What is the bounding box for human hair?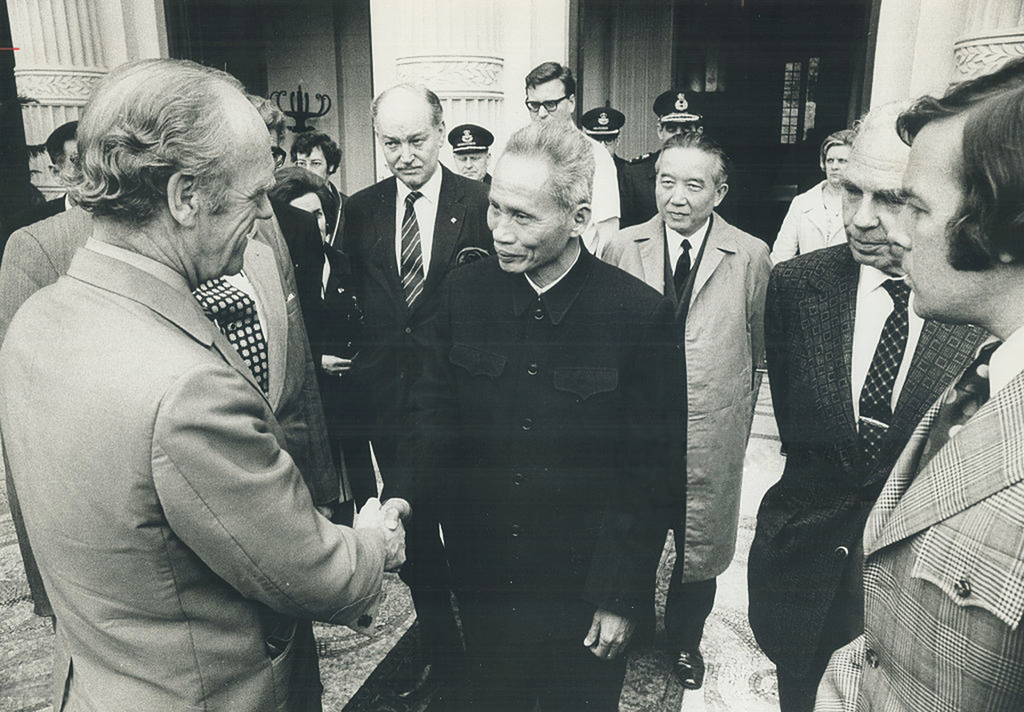
x1=850, y1=94, x2=917, y2=144.
